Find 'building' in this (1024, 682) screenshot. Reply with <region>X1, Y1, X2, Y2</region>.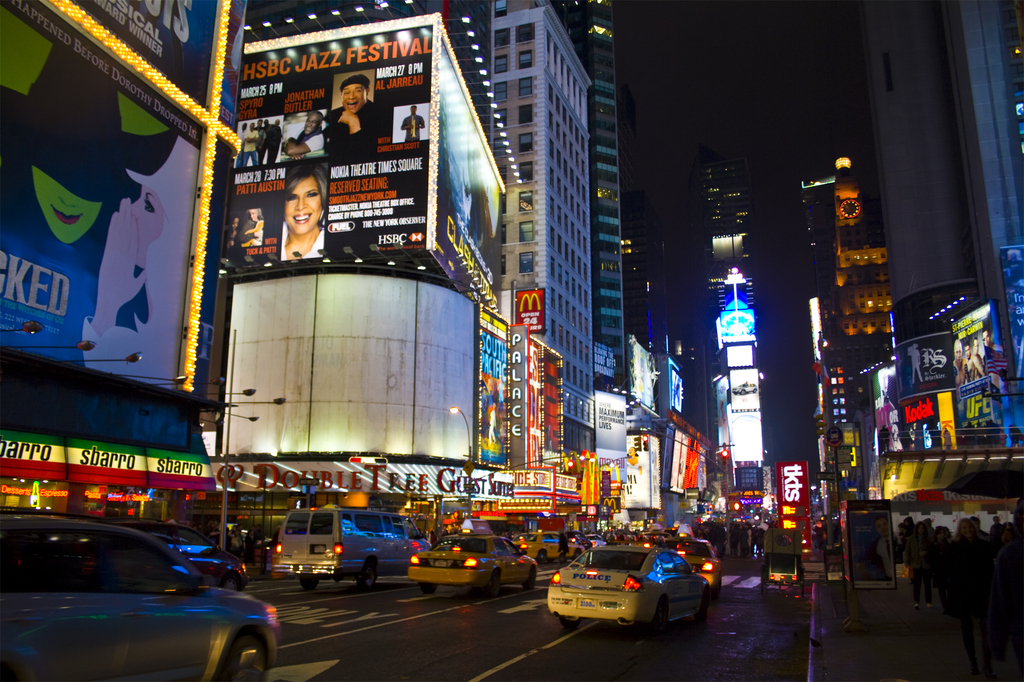
<region>794, 148, 900, 582</region>.
